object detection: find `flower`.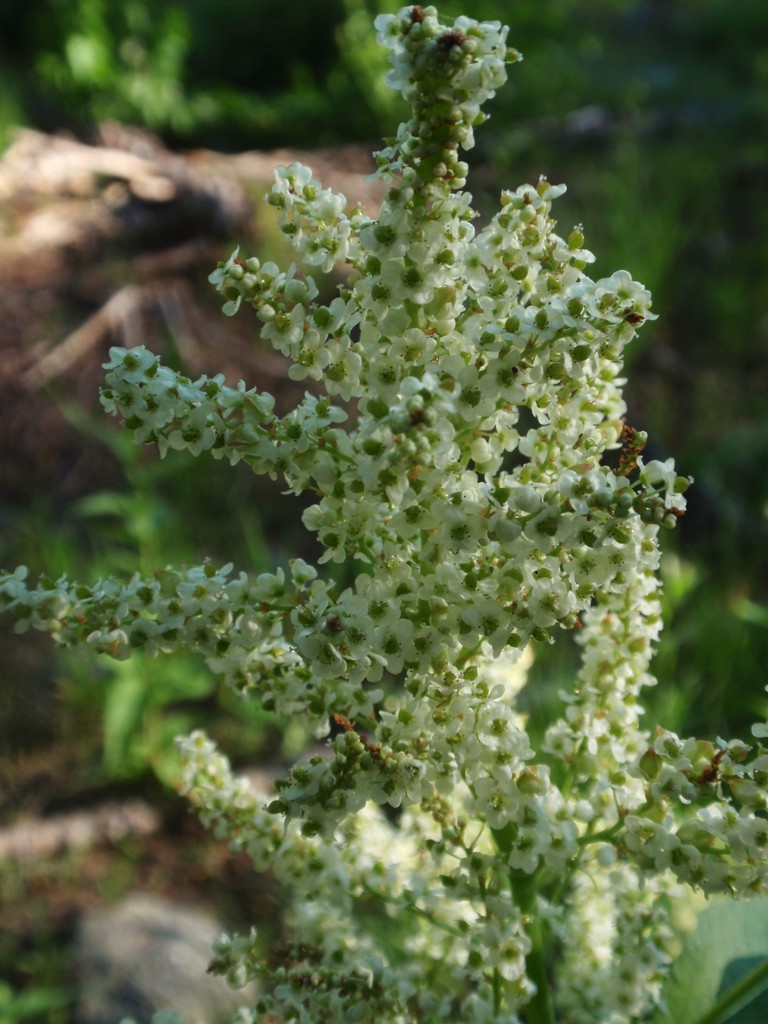
l=260, t=302, r=307, b=356.
